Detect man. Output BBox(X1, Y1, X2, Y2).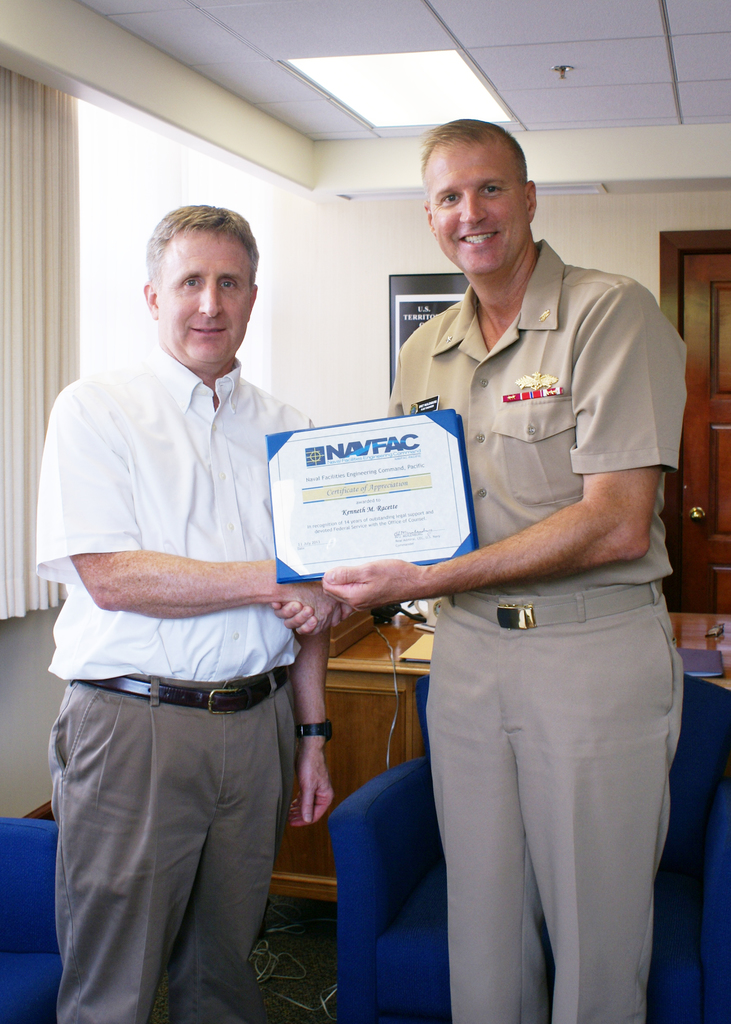
BBox(310, 108, 670, 1023).
